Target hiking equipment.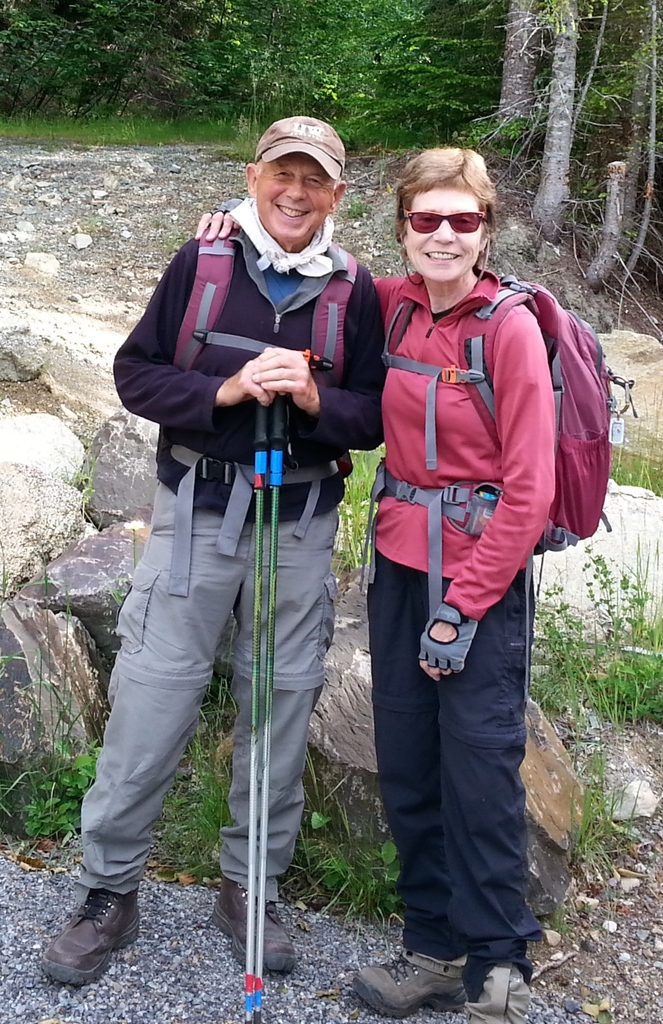
Target region: select_region(244, 384, 272, 1023).
